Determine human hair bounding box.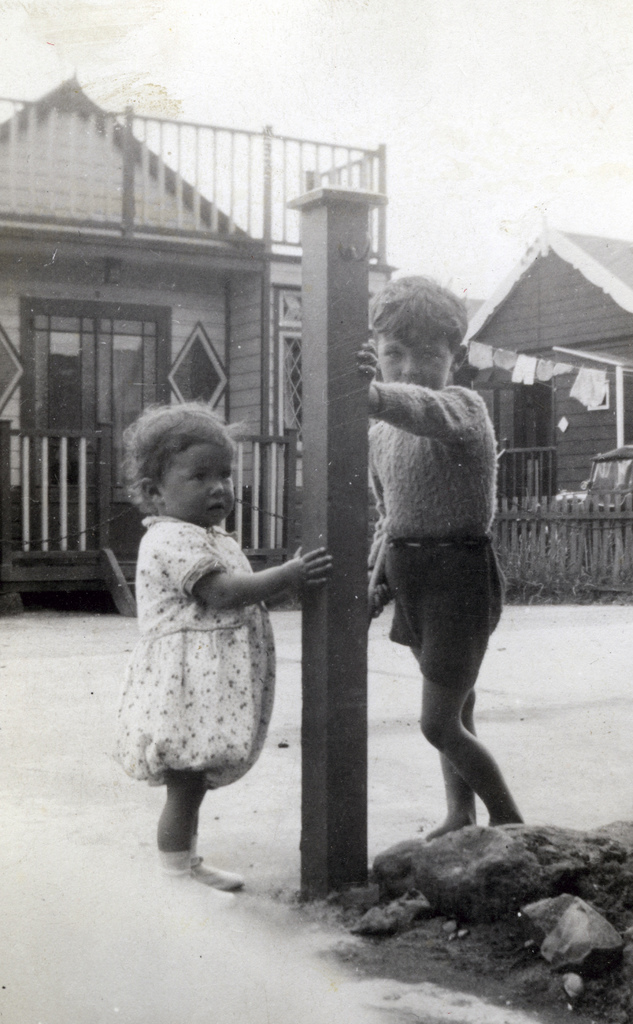
Determined: [116, 385, 254, 519].
